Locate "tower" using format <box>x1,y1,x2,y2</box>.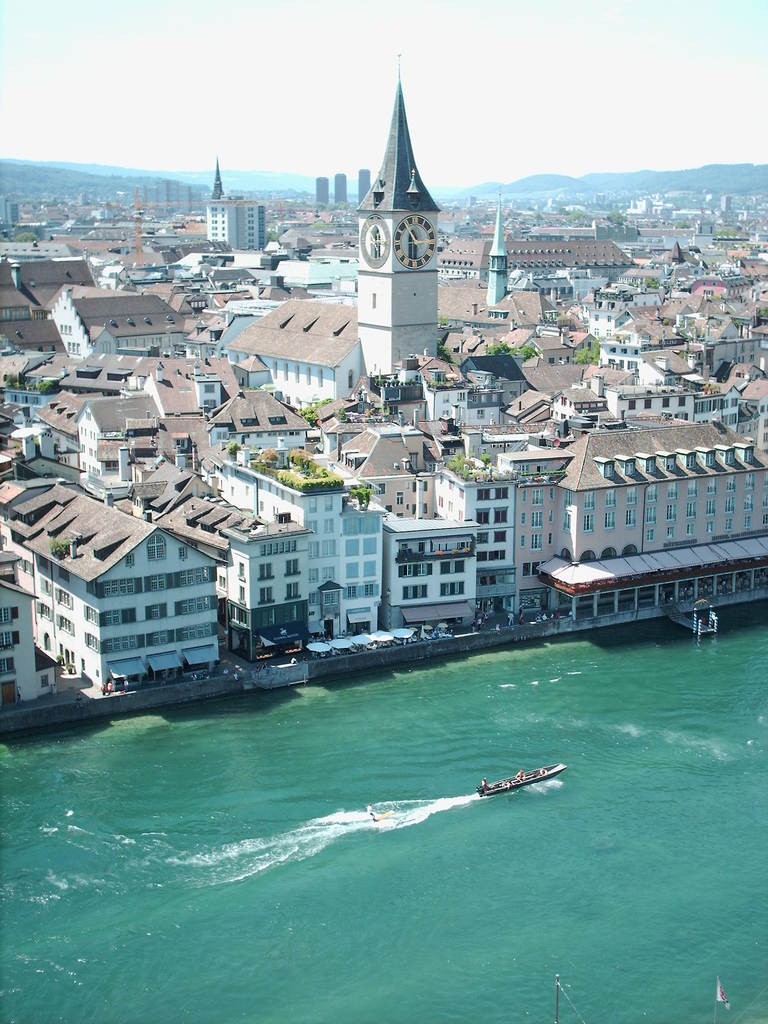
<box>479,192,516,302</box>.
